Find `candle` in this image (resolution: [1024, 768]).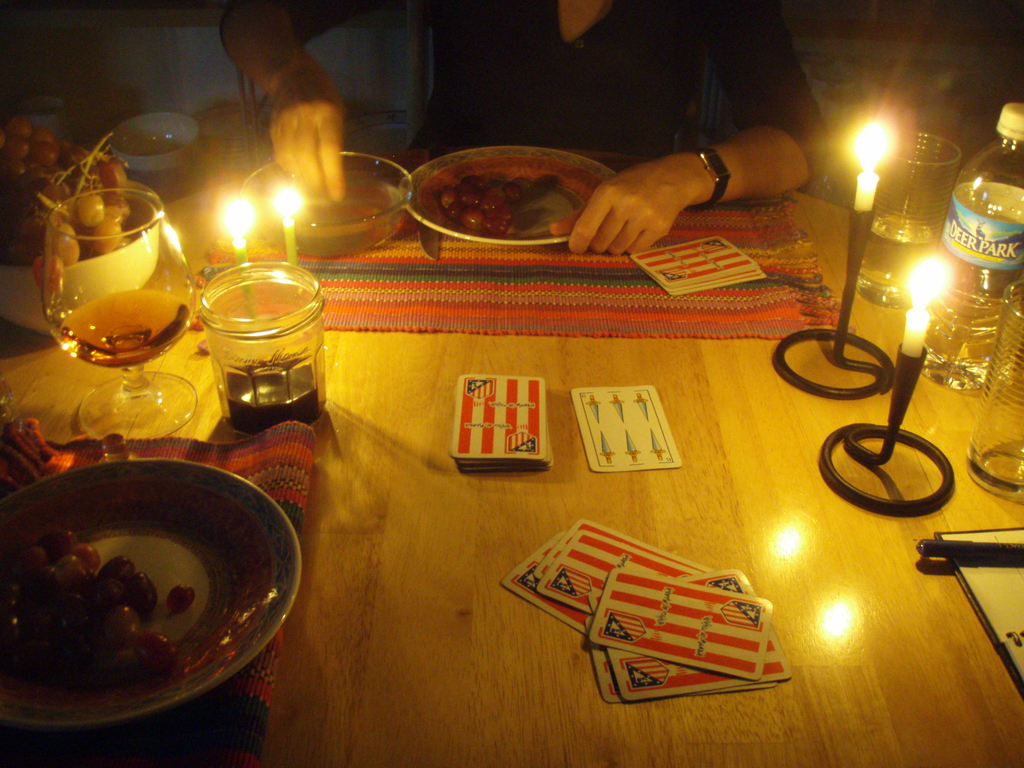
box(847, 117, 903, 219).
